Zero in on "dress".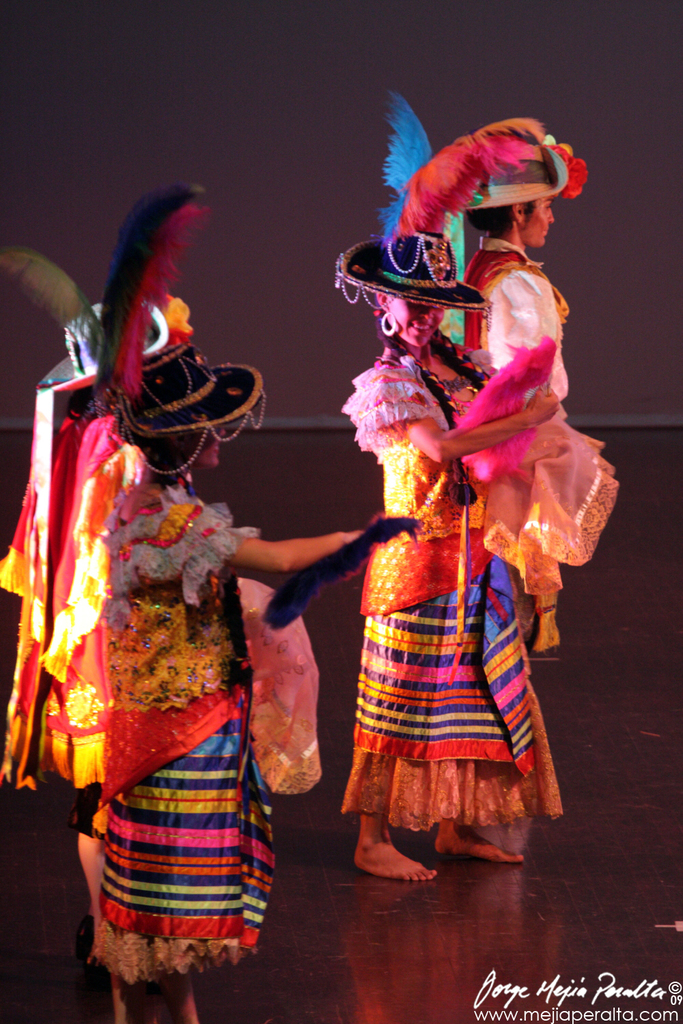
Zeroed in: l=341, t=357, r=561, b=834.
